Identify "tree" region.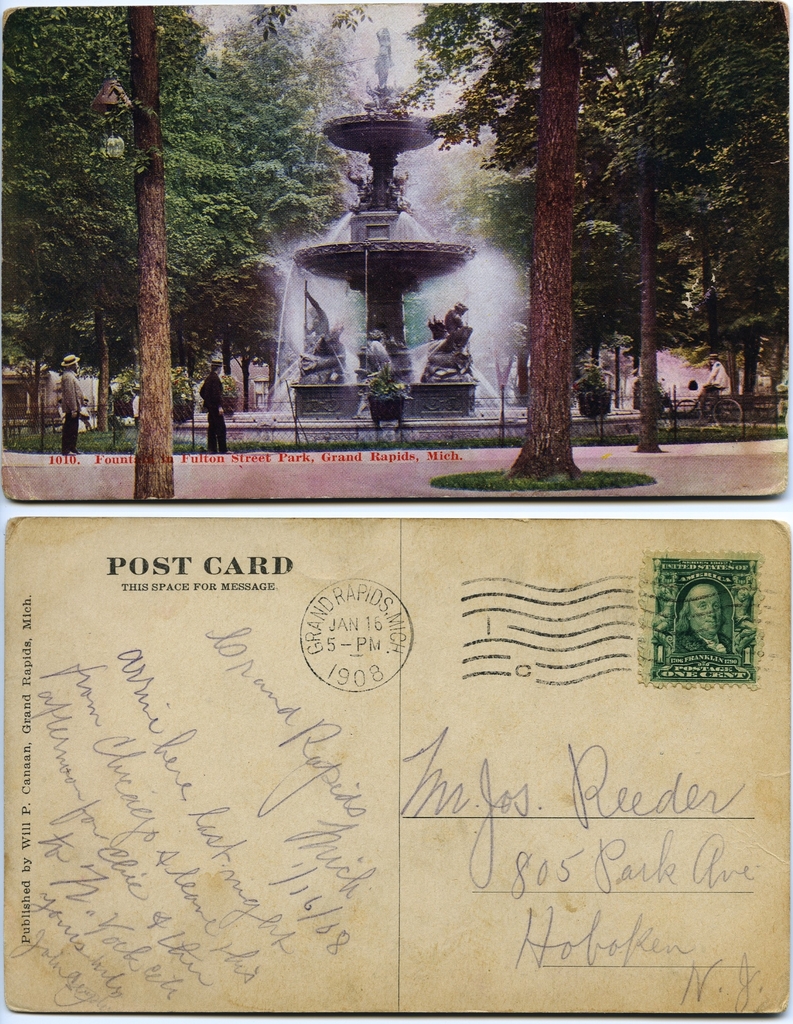
Region: {"left": 0, "top": 1, "right": 371, "bottom": 410}.
